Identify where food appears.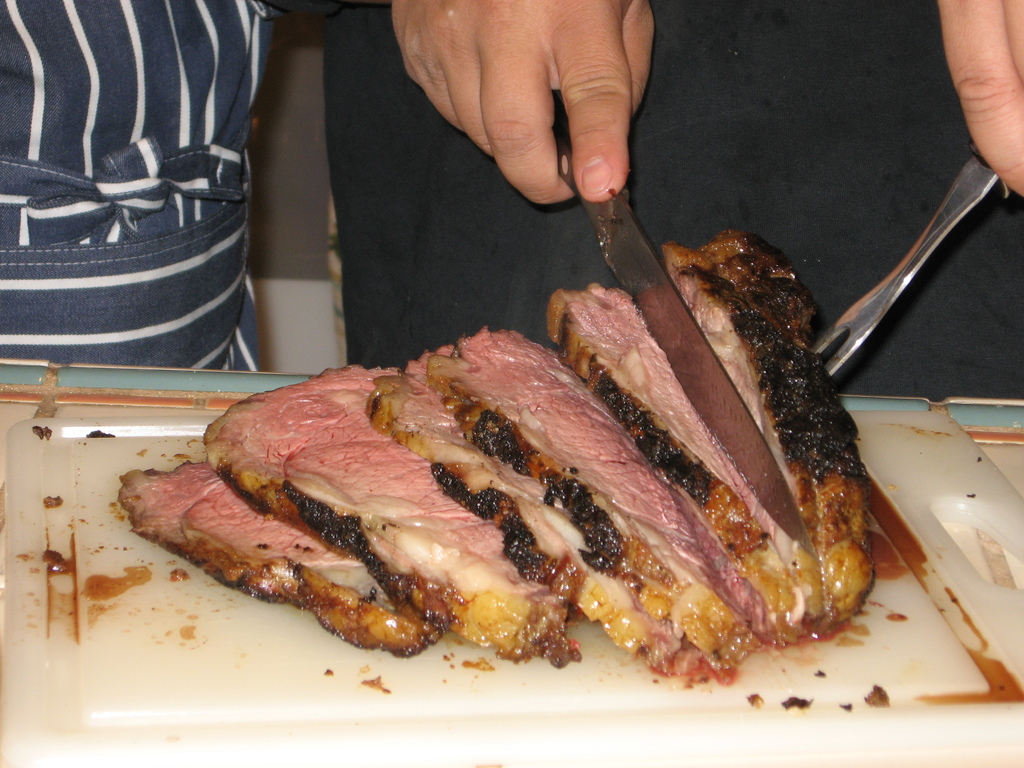
Appears at rect(779, 695, 813, 710).
